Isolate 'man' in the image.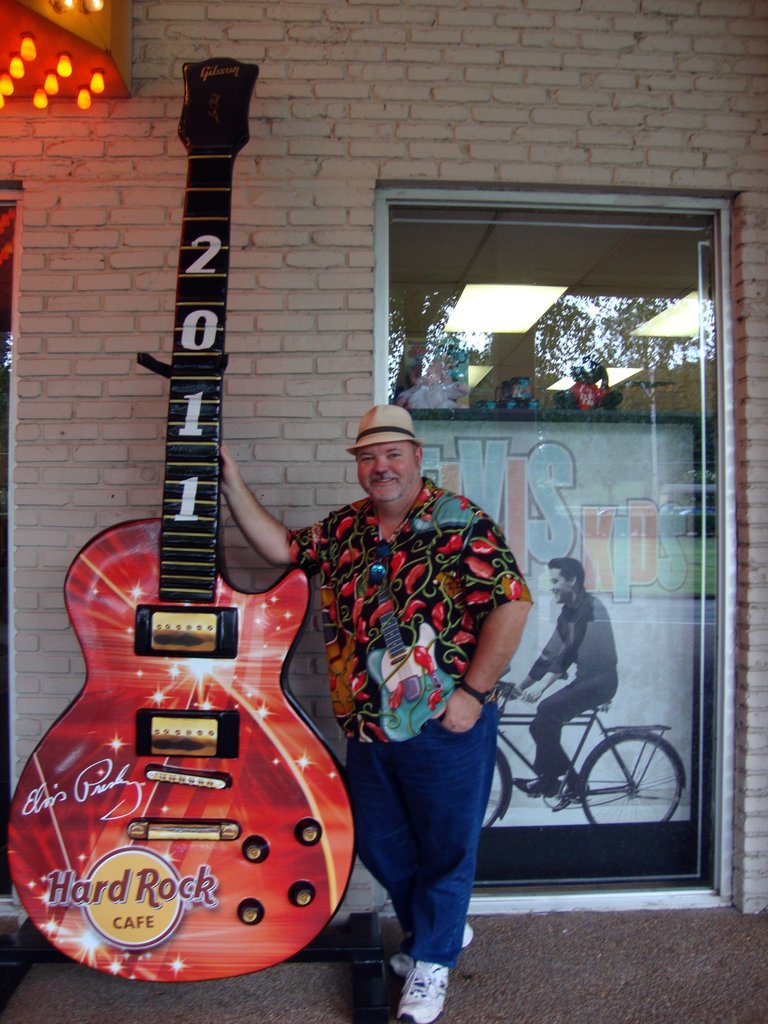
Isolated region: [508, 552, 620, 809].
